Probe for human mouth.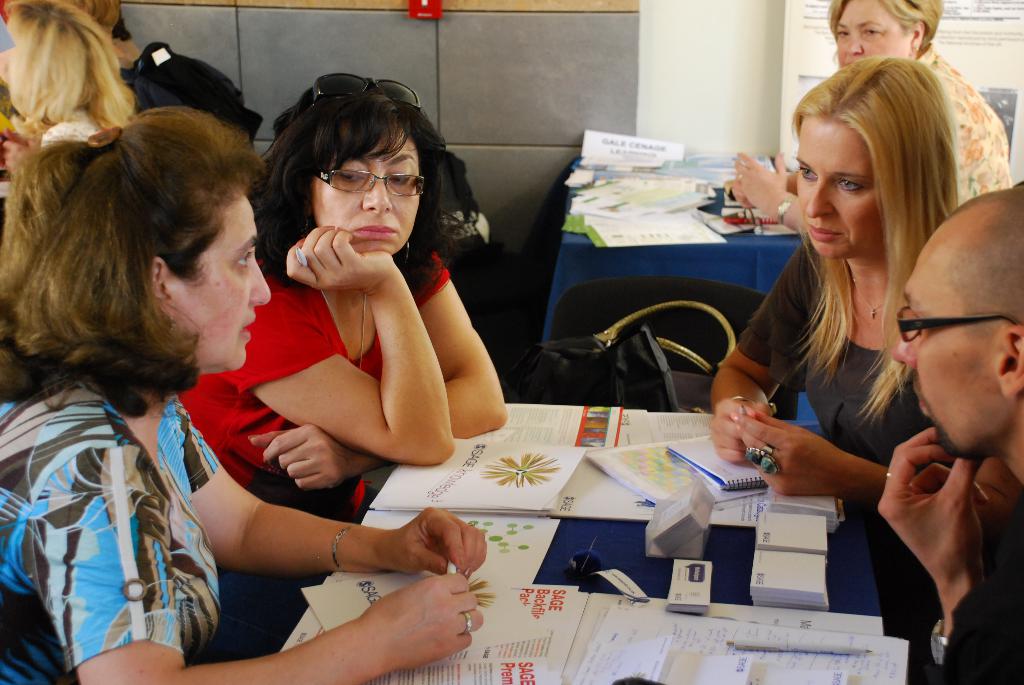
Probe result: select_region(803, 215, 845, 242).
